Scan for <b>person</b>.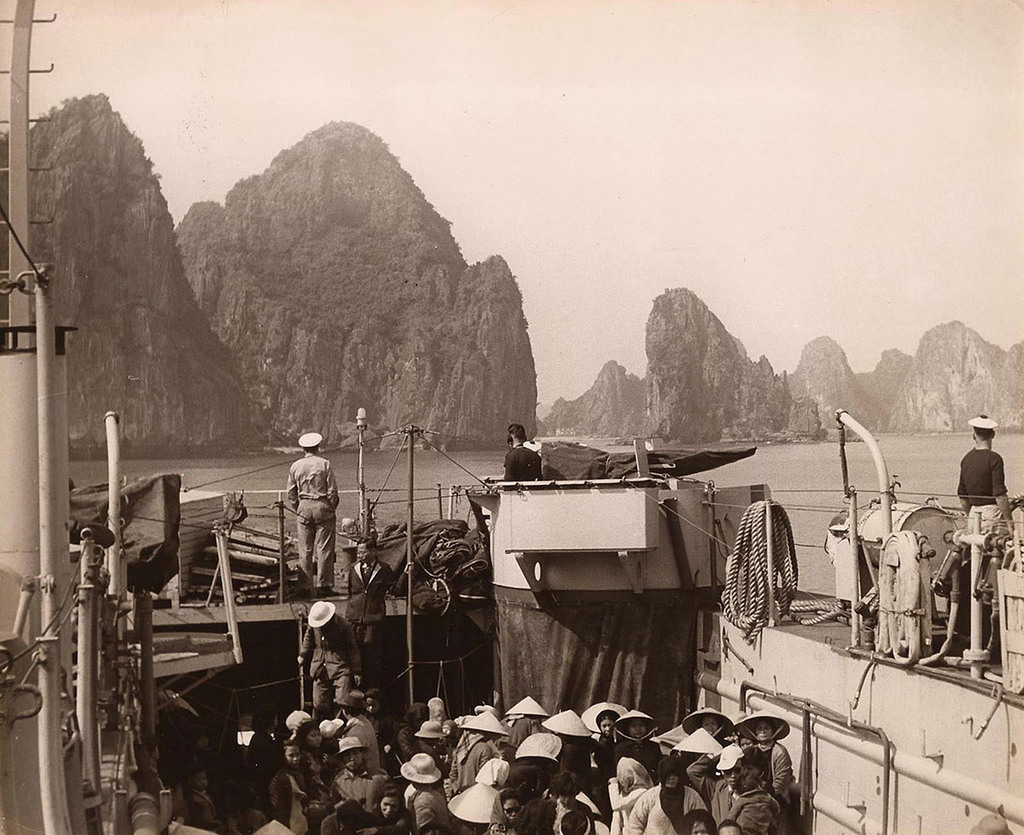
Scan result: left=481, top=425, right=549, bottom=483.
